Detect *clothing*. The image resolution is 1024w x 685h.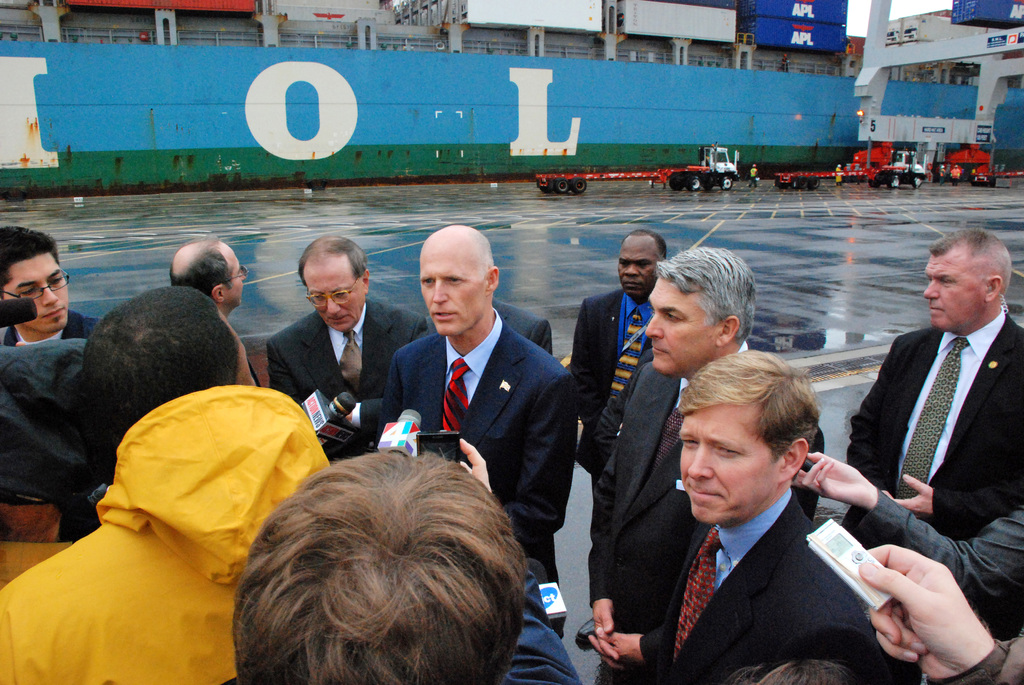
pyautogui.locateOnScreen(0, 308, 99, 342).
